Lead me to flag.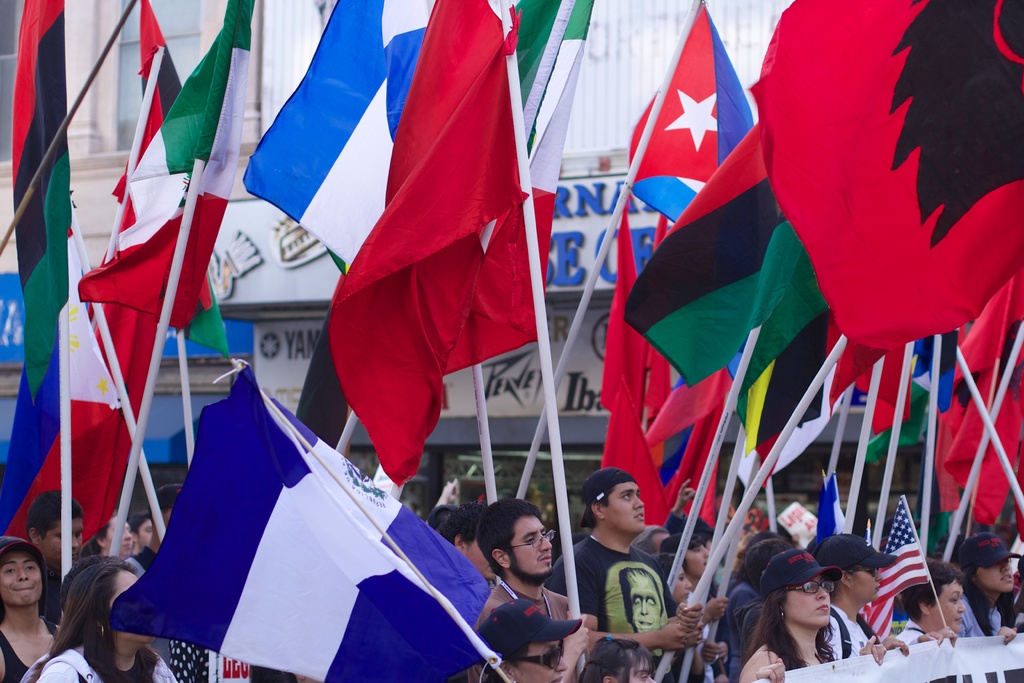
Lead to l=621, t=0, r=759, b=225.
